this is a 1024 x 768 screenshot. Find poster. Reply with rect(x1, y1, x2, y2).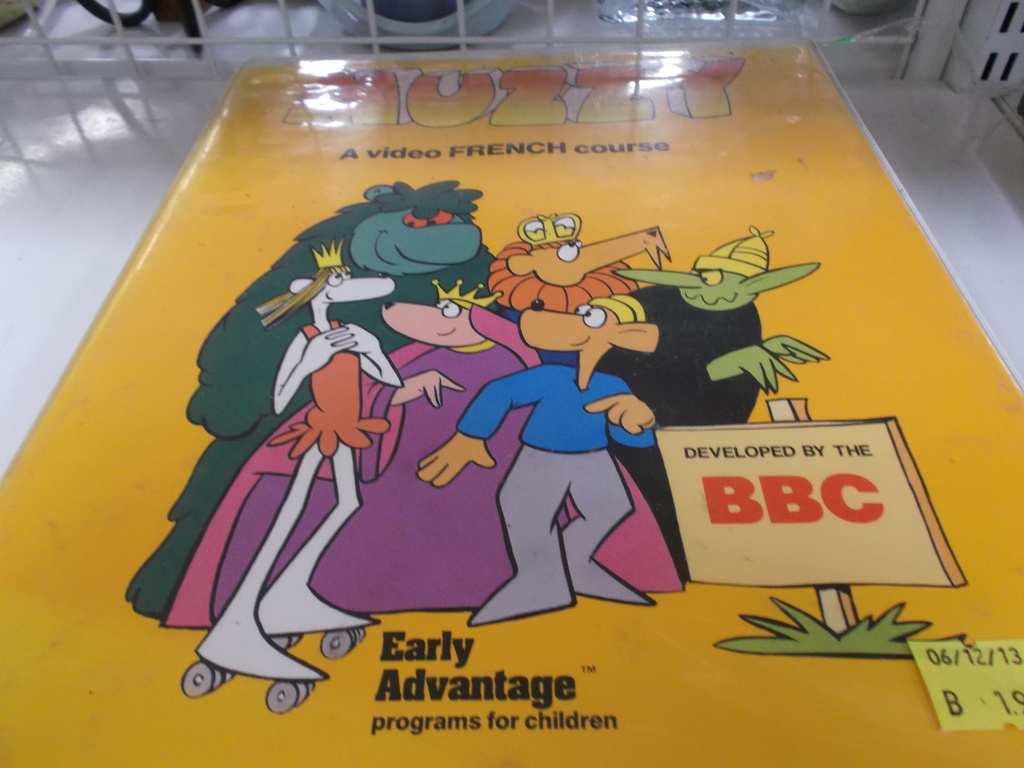
rect(0, 40, 1023, 767).
